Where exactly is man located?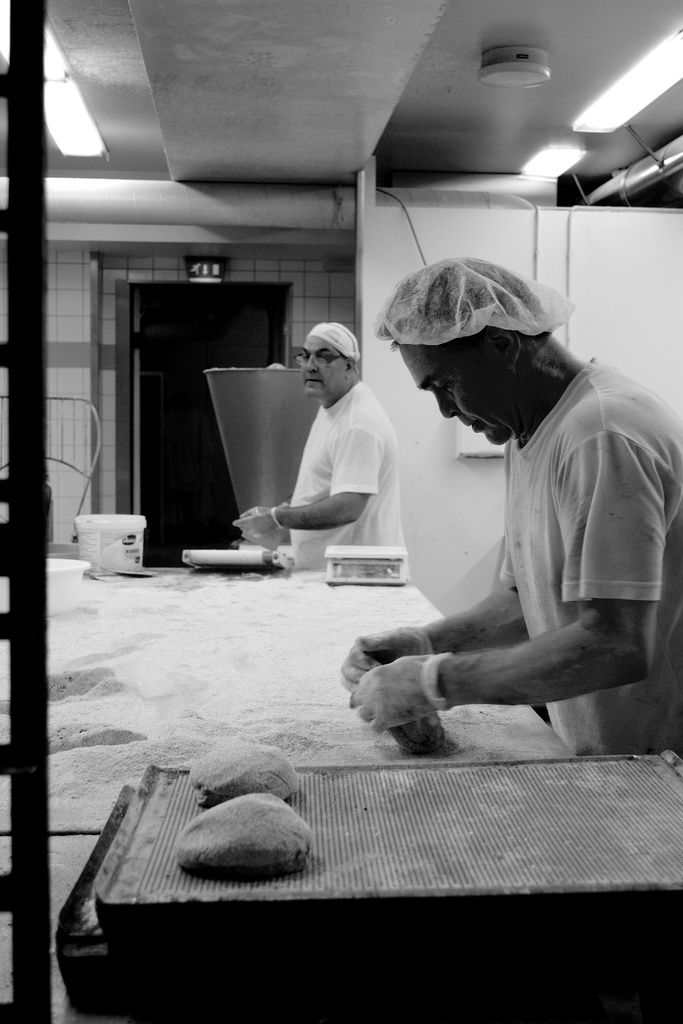
Its bounding box is box(228, 319, 402, 568).
